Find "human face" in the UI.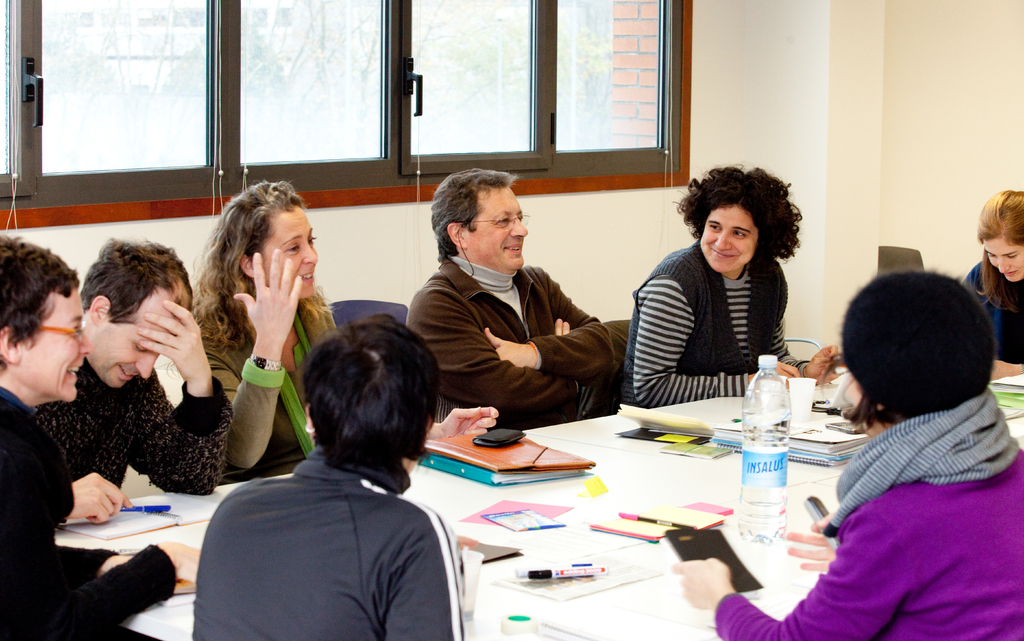
UI element at {"left": 698, "top": 202, "right": 757, "bottom": 271}.
